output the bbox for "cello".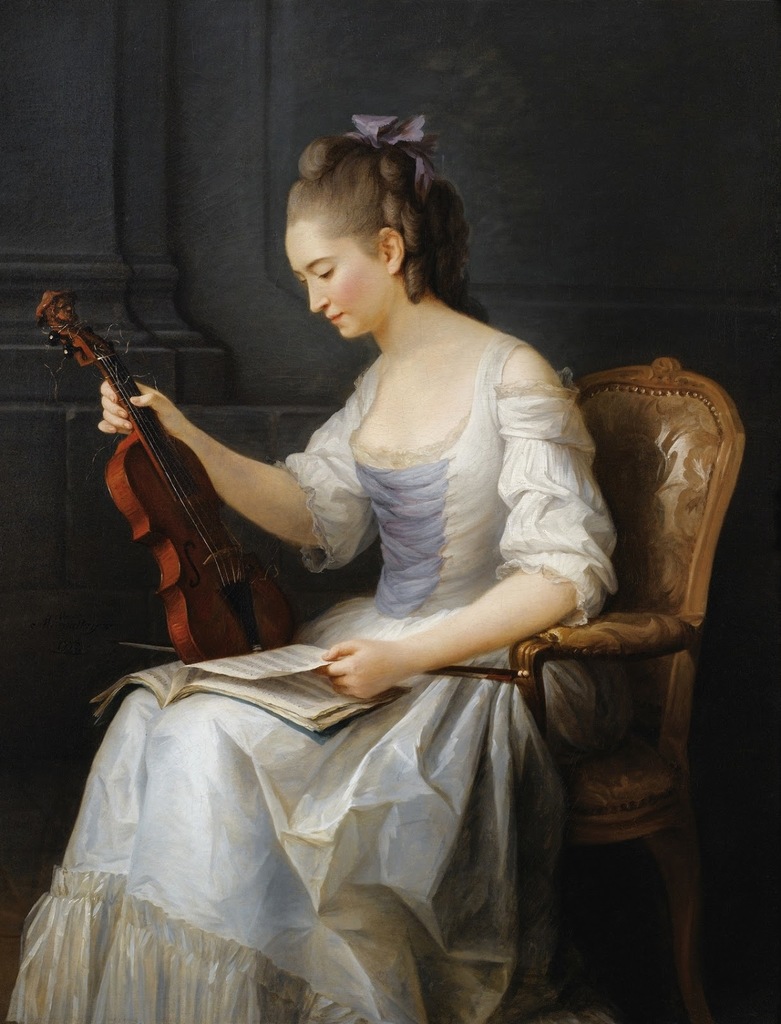
select_region(35, 293, 298, 668).
